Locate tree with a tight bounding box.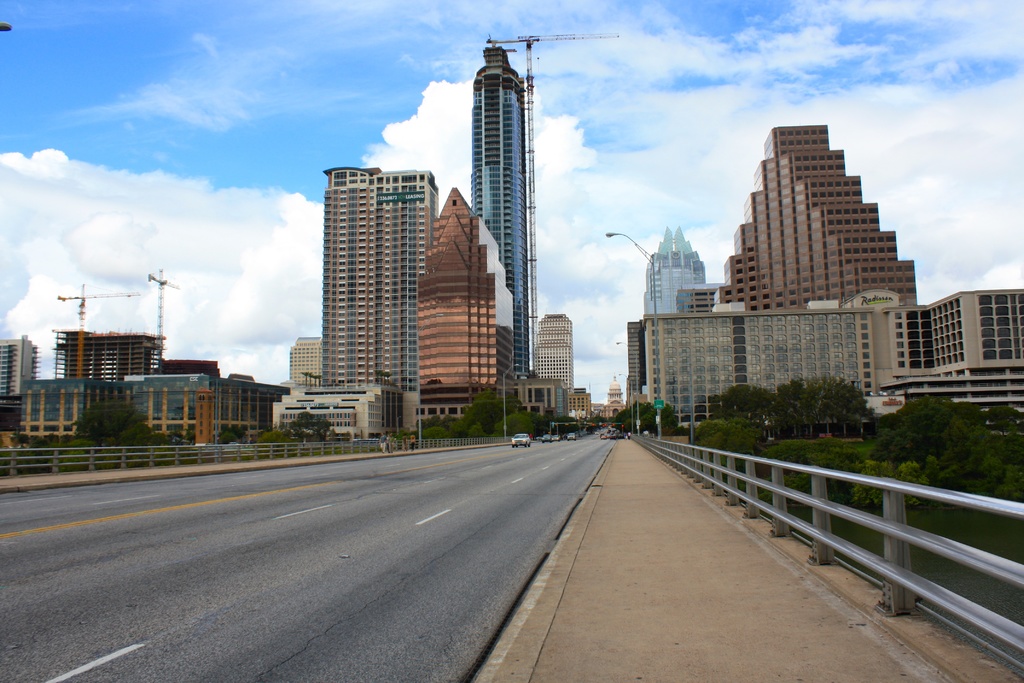
[left=71, top=398, right=151, bottom=441].
